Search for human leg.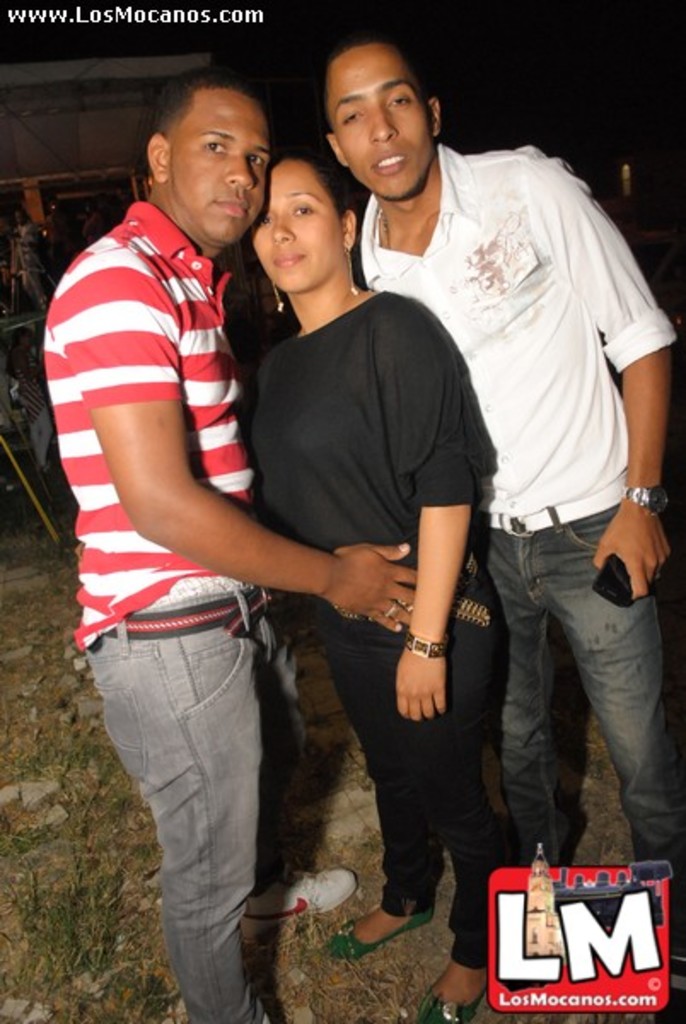
Found at crop(94, 613, 363, 1022).
